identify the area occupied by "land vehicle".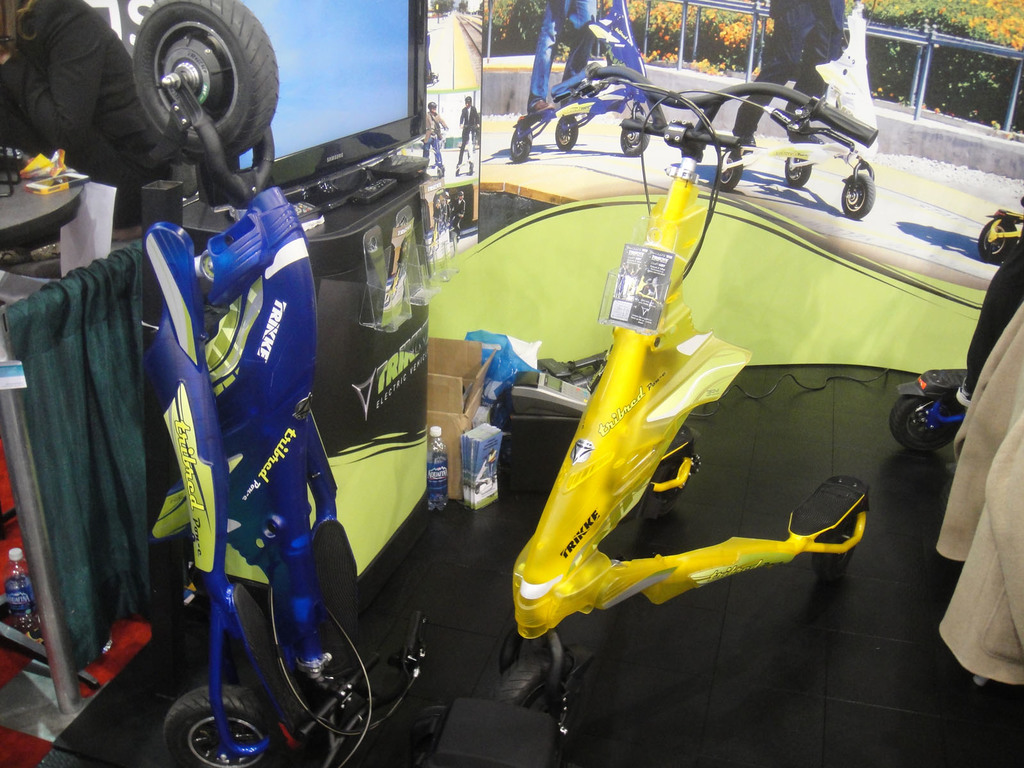
Area: crop(134, 0, 425, 767).
